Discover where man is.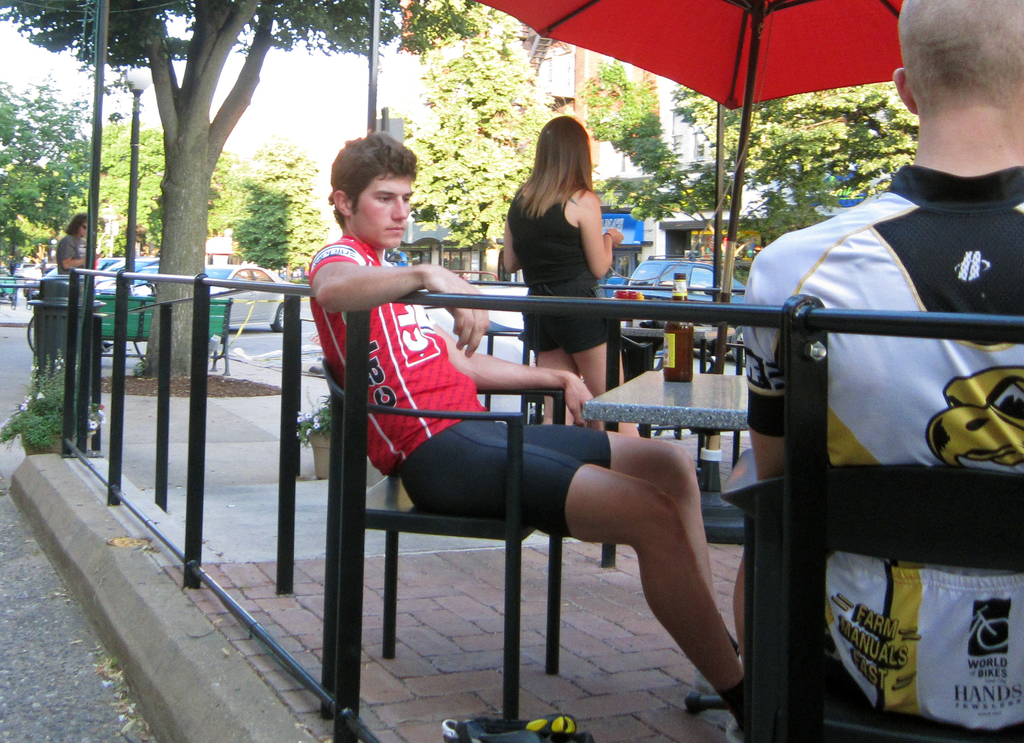
Discovered at l=58, t=212, r=85, b=275.
